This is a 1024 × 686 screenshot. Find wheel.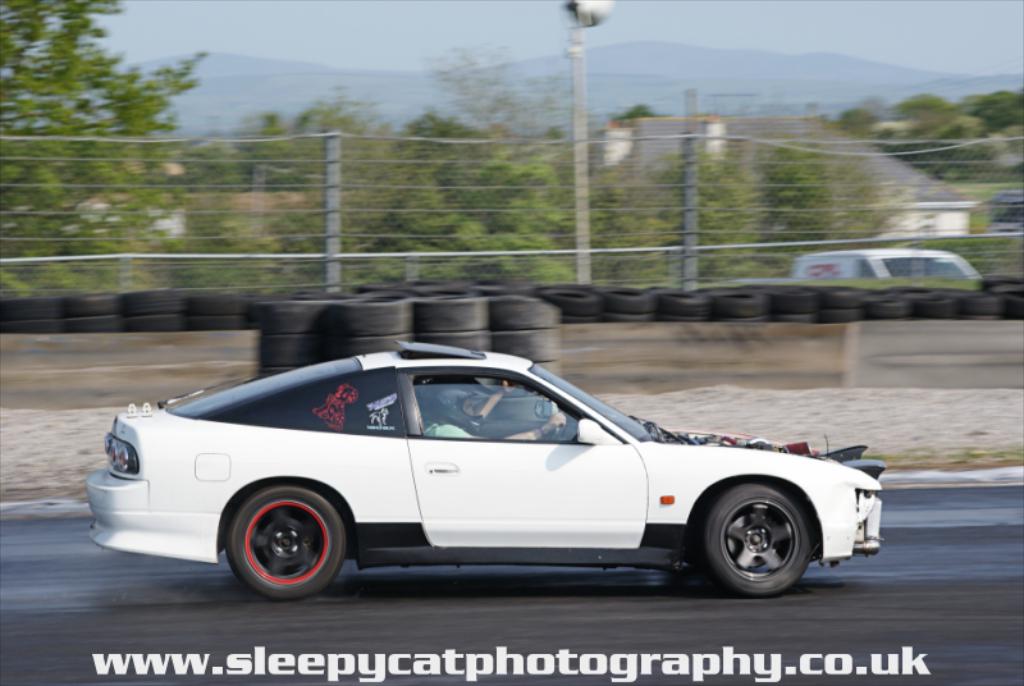
Bounding box: locate(547, 412, 567, 442).
